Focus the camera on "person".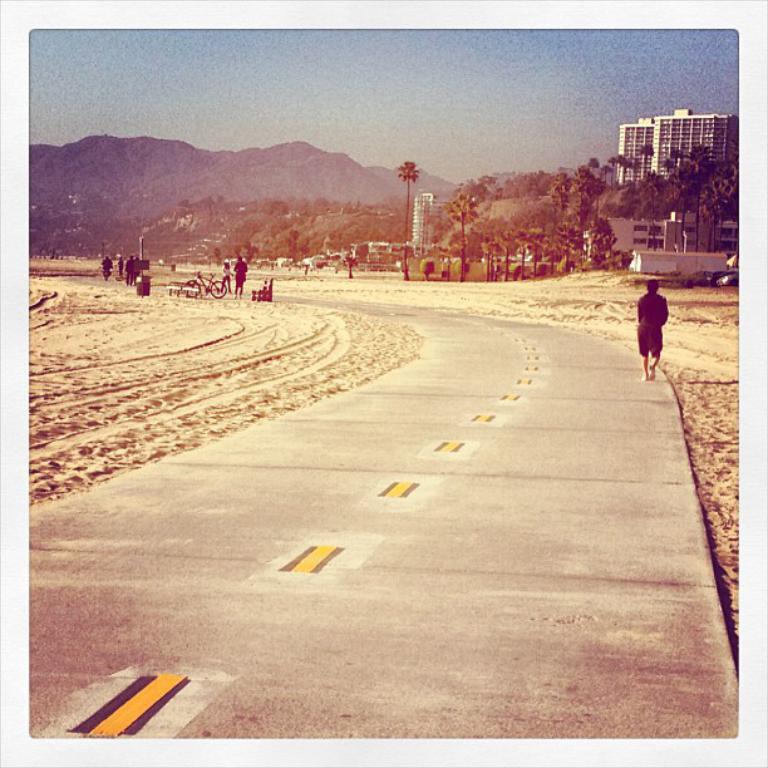
Focus region: [x1=235, y1=257, x2=250, y2=291].
